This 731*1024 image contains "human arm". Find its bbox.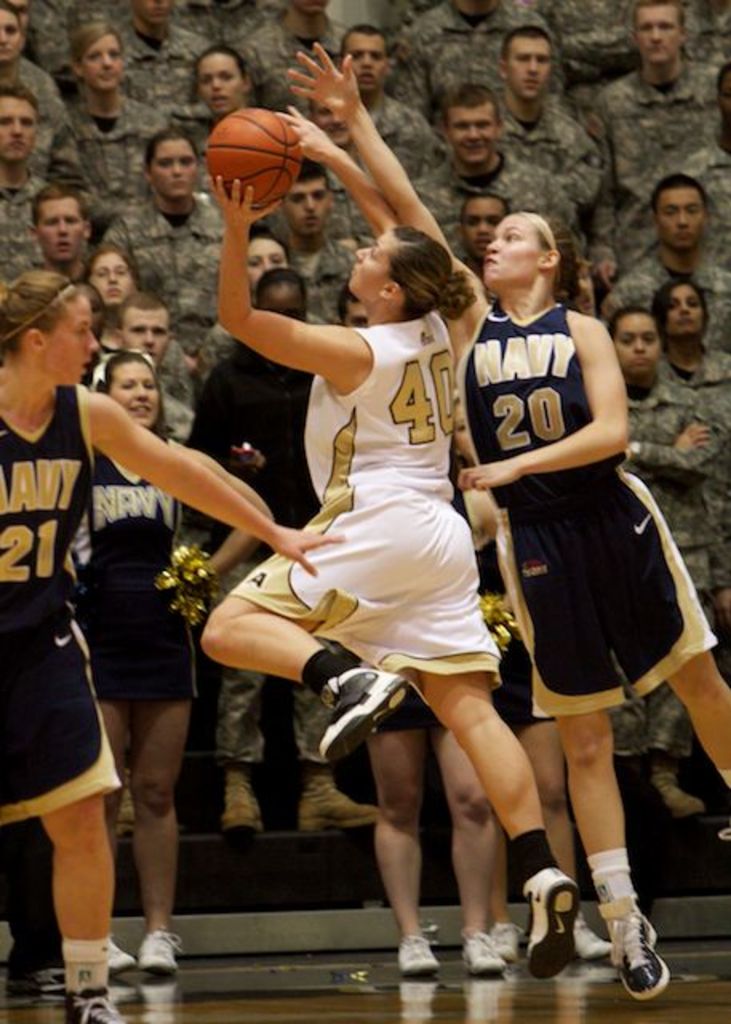
bbox(595, 262, 667, 320).
